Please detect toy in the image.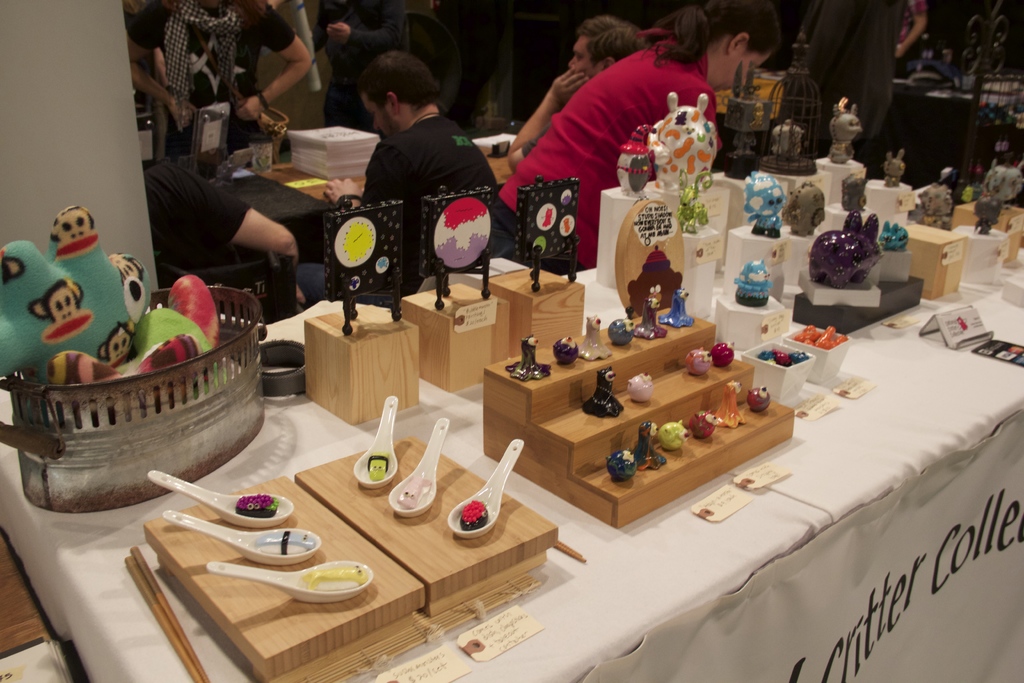
(804,206,884,295).
